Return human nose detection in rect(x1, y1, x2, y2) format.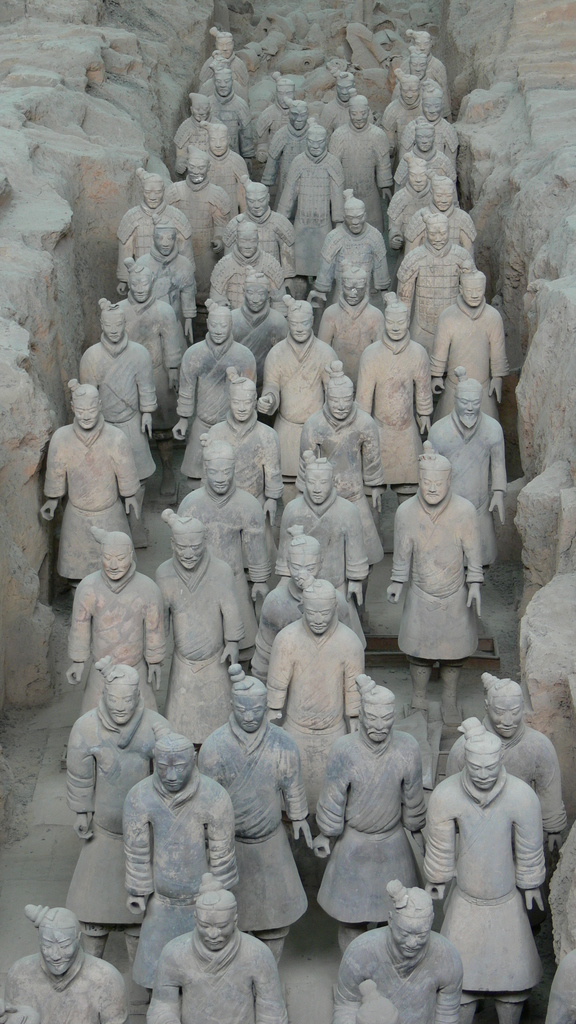
rect(419, 179, 422, 184).
